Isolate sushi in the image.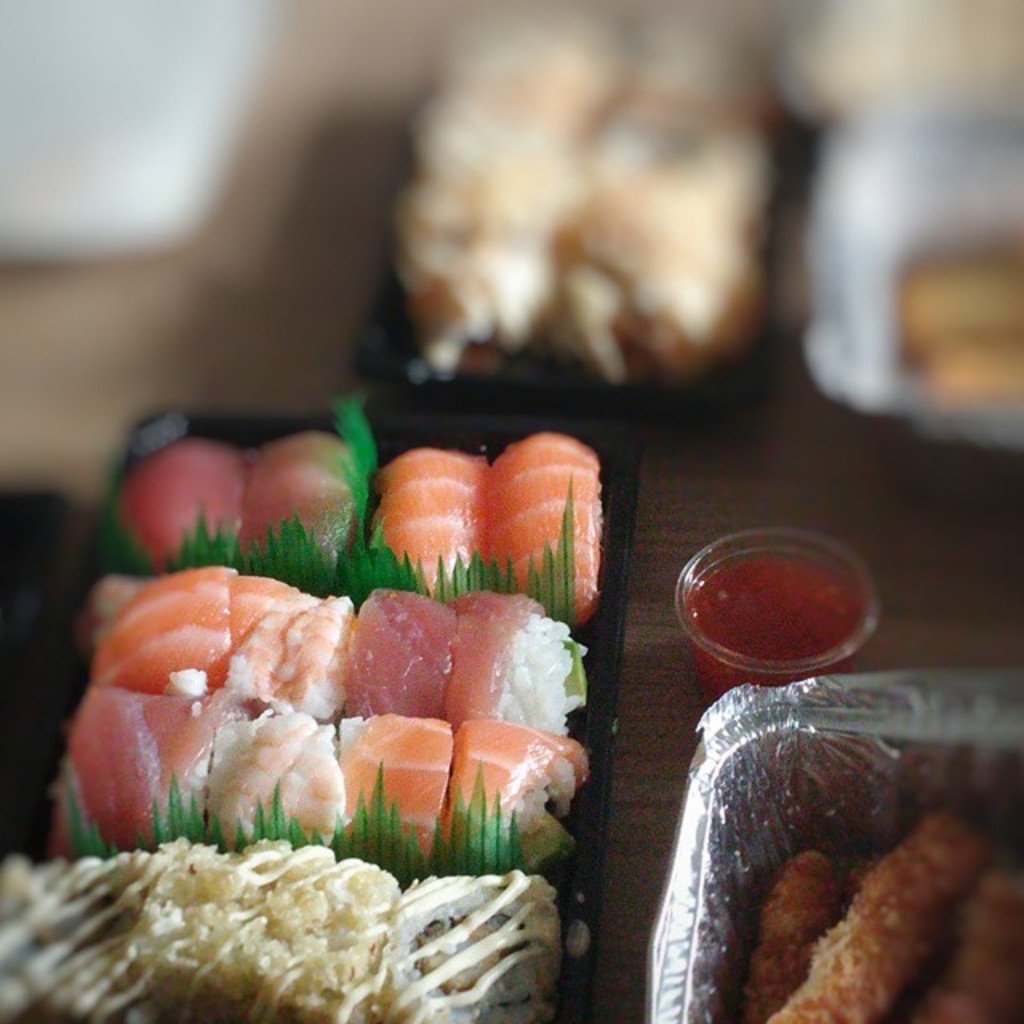
Isolated region: [x1=446, y1=586, x2=587, y2=723].
